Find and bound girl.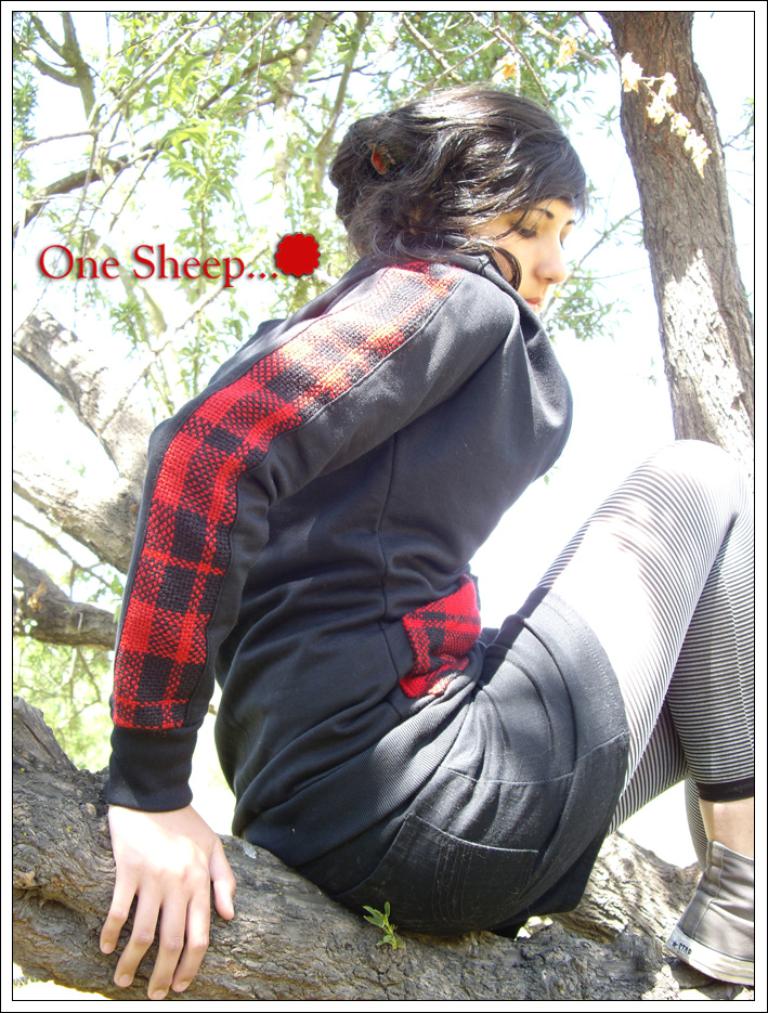
Bound: 103 85 756 999.
